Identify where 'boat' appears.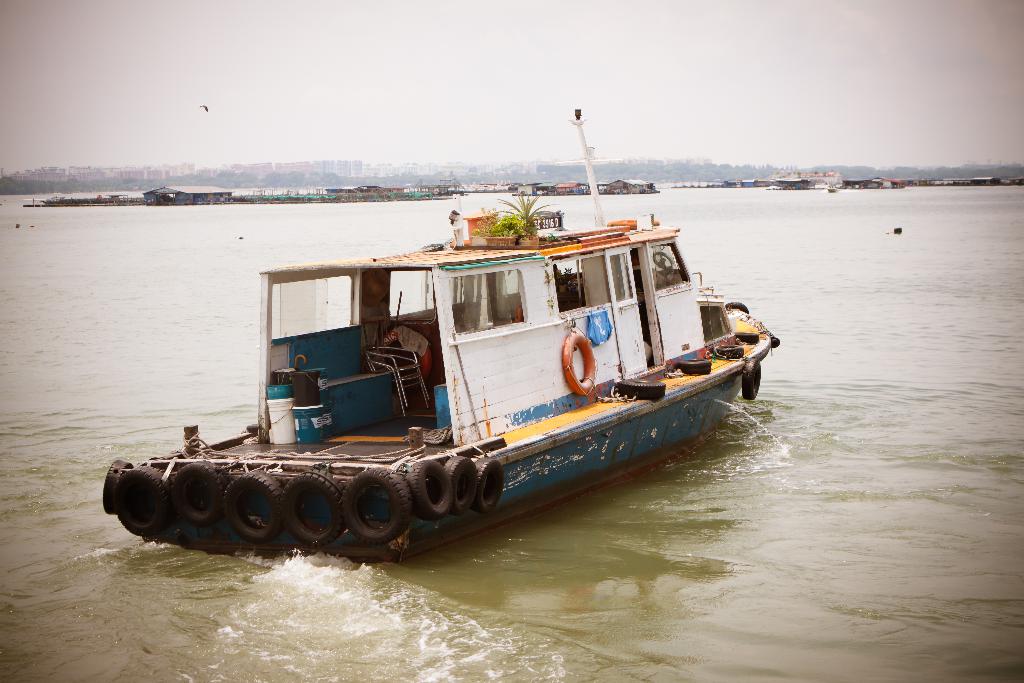
Appears at <bbox>117, 140, 763, 572</bbox>.
